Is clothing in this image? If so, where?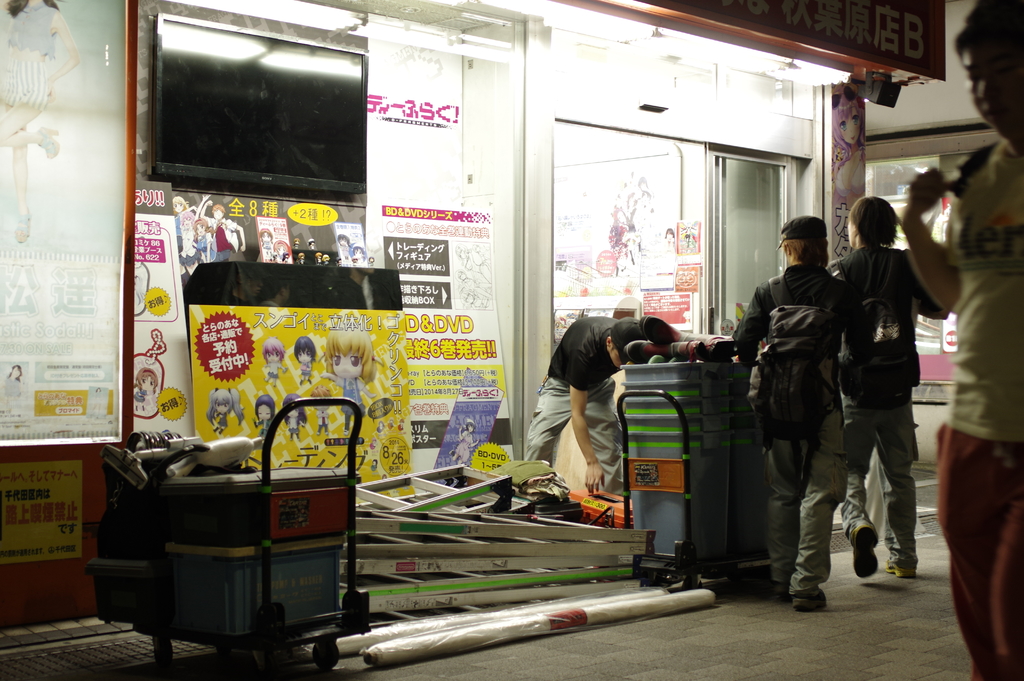
Yes, at bbox(826, 246, 950, 562).
